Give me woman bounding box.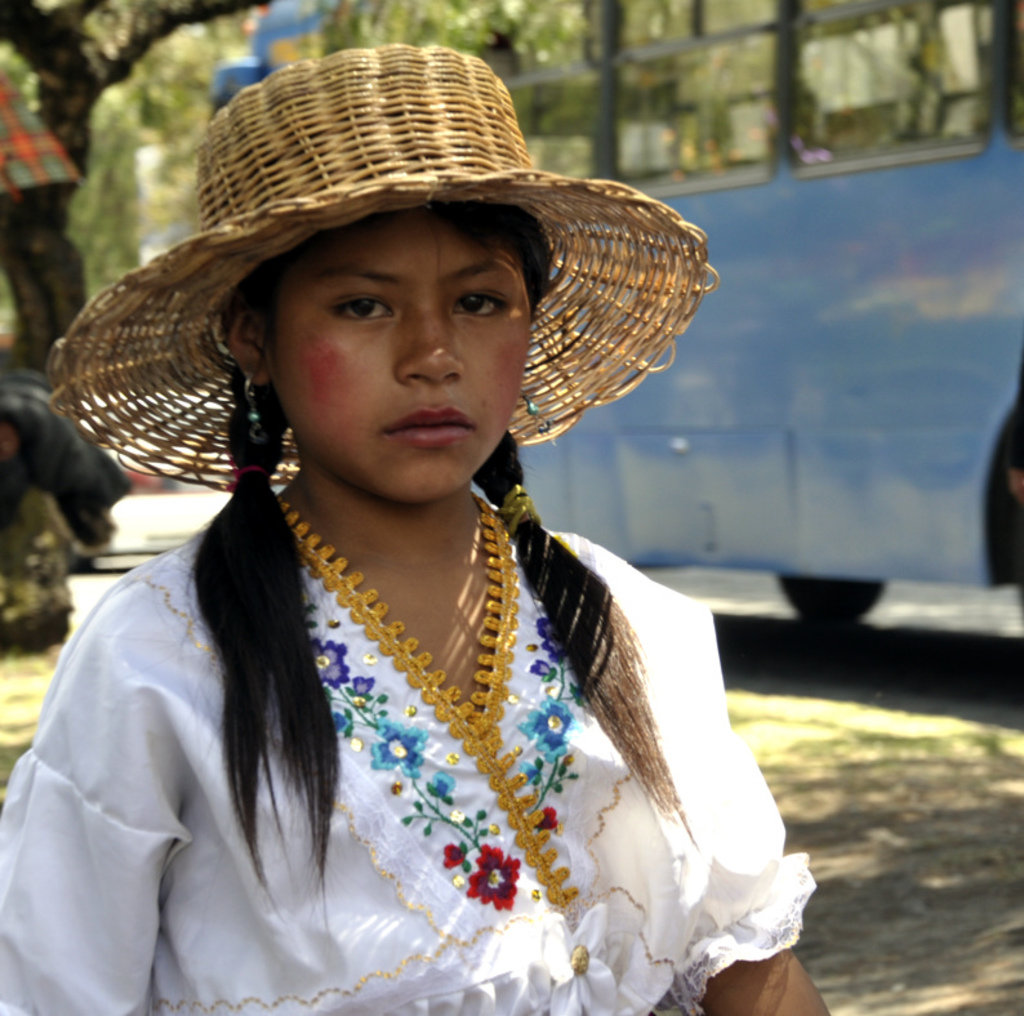
<region>0, 81, 796, 1015</region>.
